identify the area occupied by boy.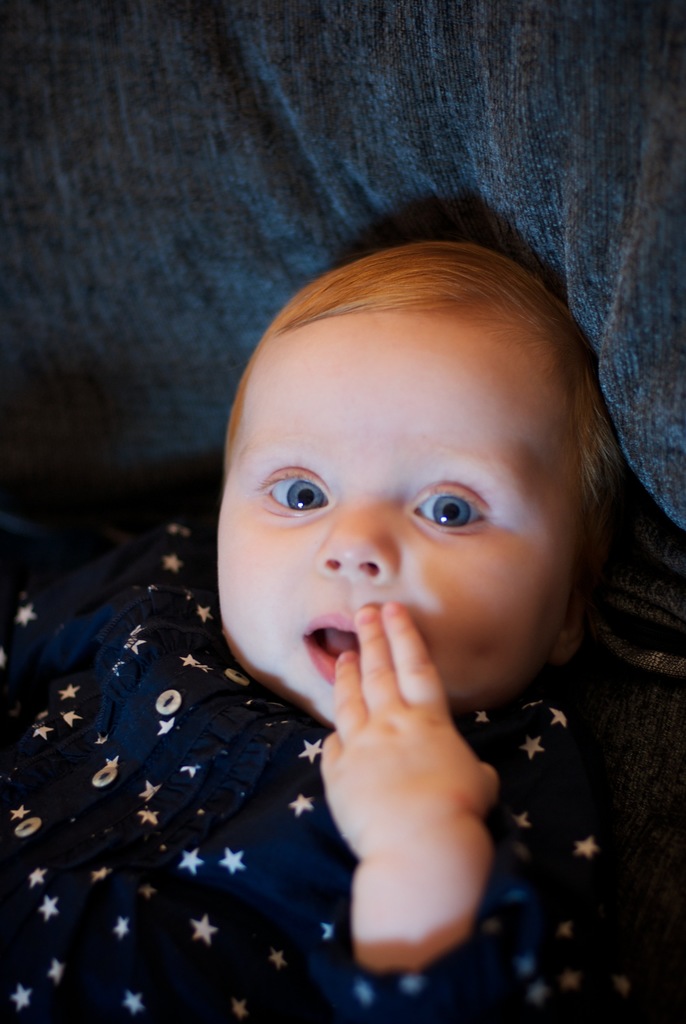
Area: x1=124 y1=201 x2=656 y2=1006.
